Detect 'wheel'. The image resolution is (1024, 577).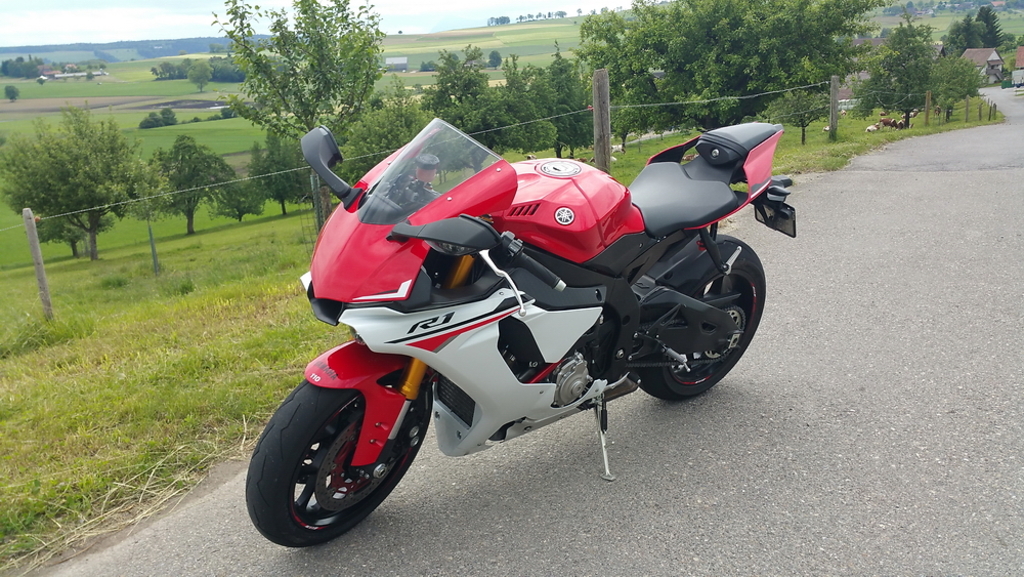
Rect(245, 373, 429, 545).
